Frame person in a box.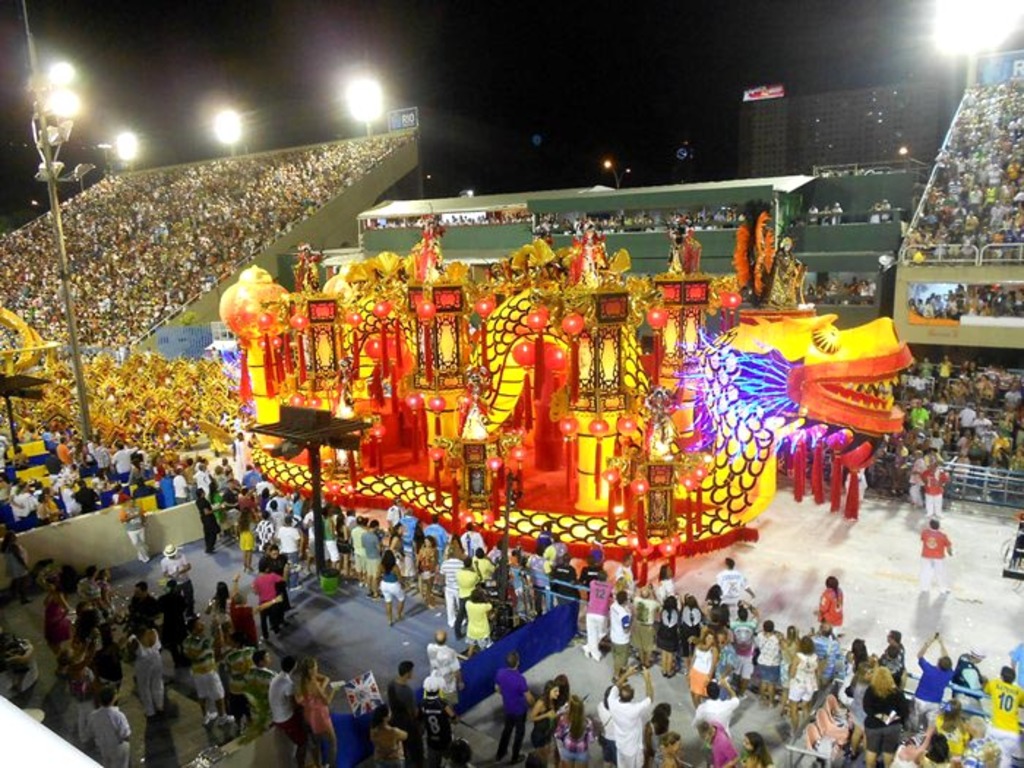
BBox(983, 663, 1023, 767).
